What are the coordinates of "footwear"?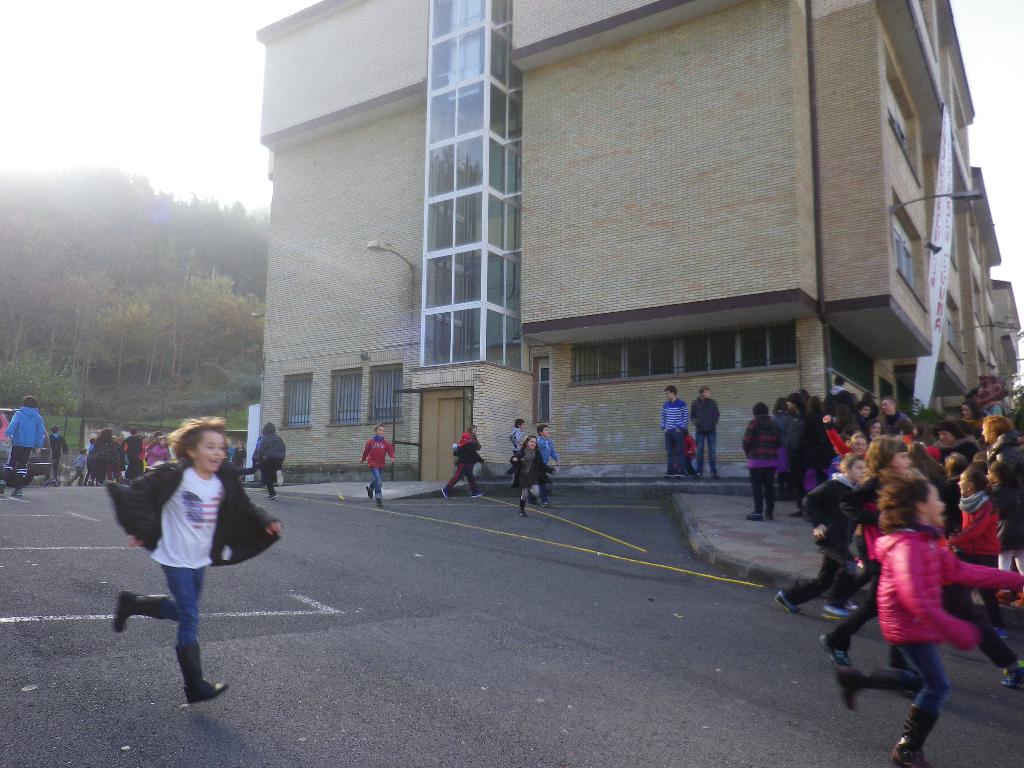
(9,489,19,495).
